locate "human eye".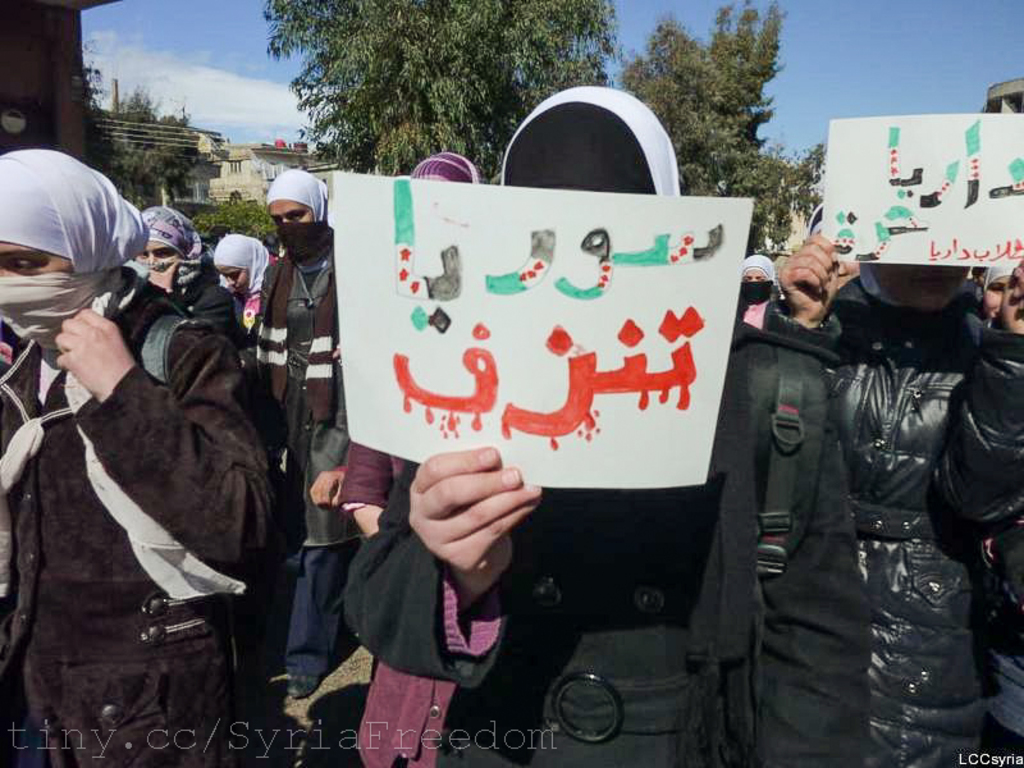
Bounding box: <bbox>287, 209, 307, 220</bbox>.
